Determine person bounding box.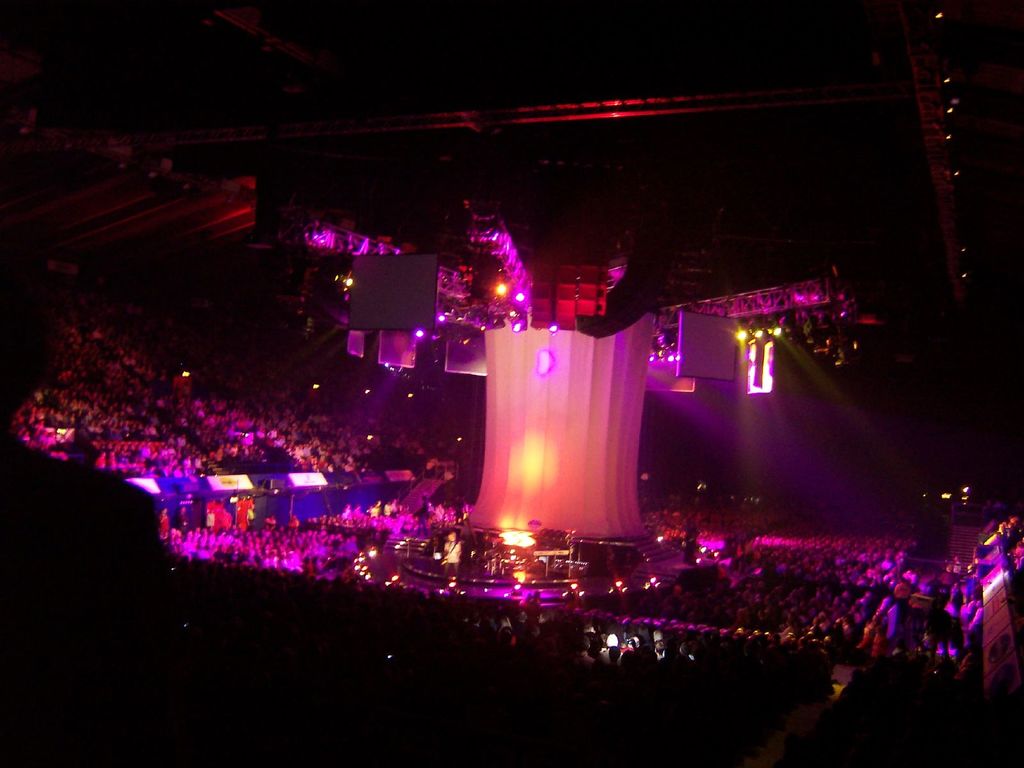
Determined: (440,534,465,590).
